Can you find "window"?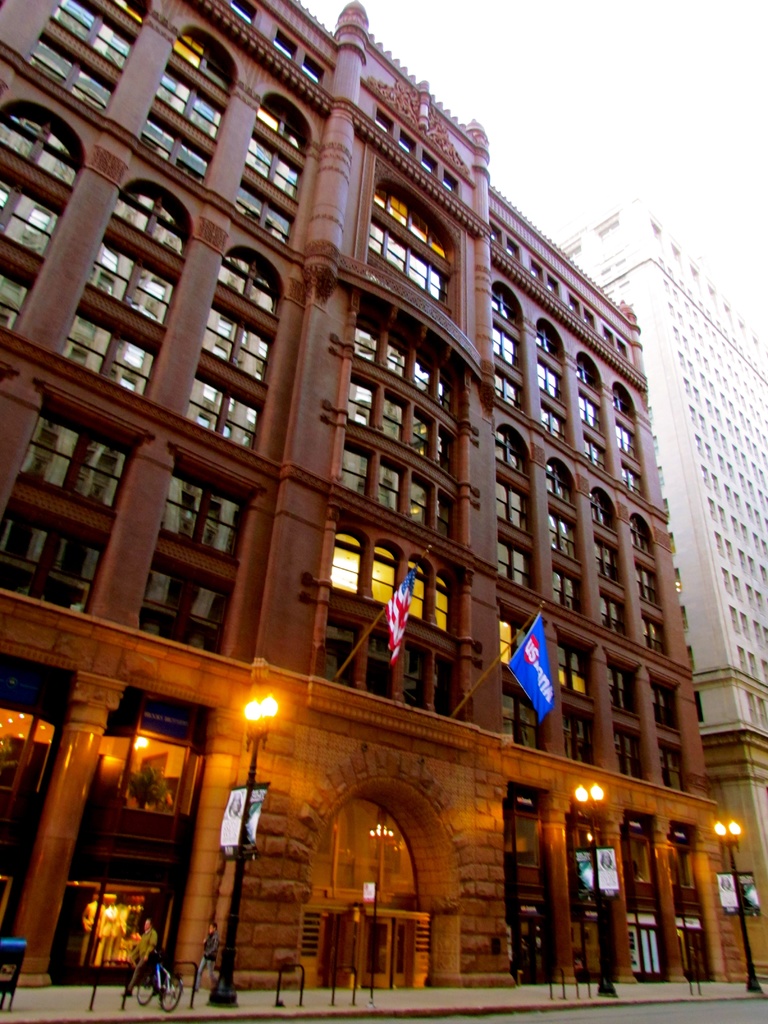
Yes, bounding box: 572 392 595 426.
